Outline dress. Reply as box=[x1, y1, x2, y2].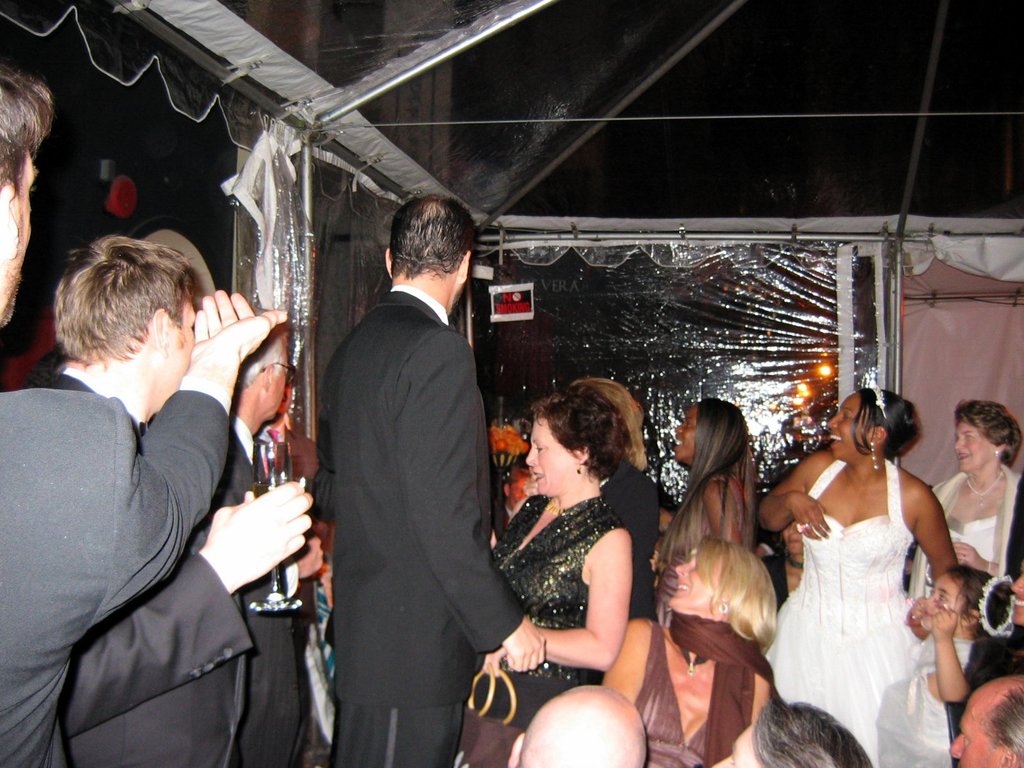
box=[925, 512, 996, 662].
